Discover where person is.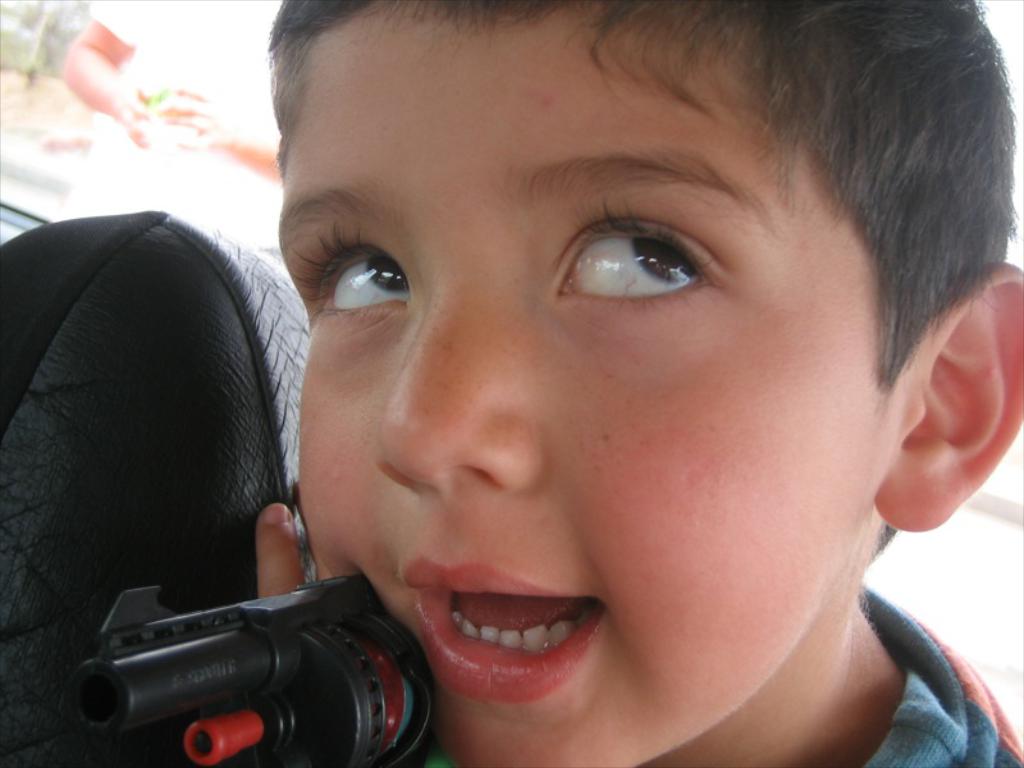
Discovered at left=247, top=0, right=1023, bottom=767.
